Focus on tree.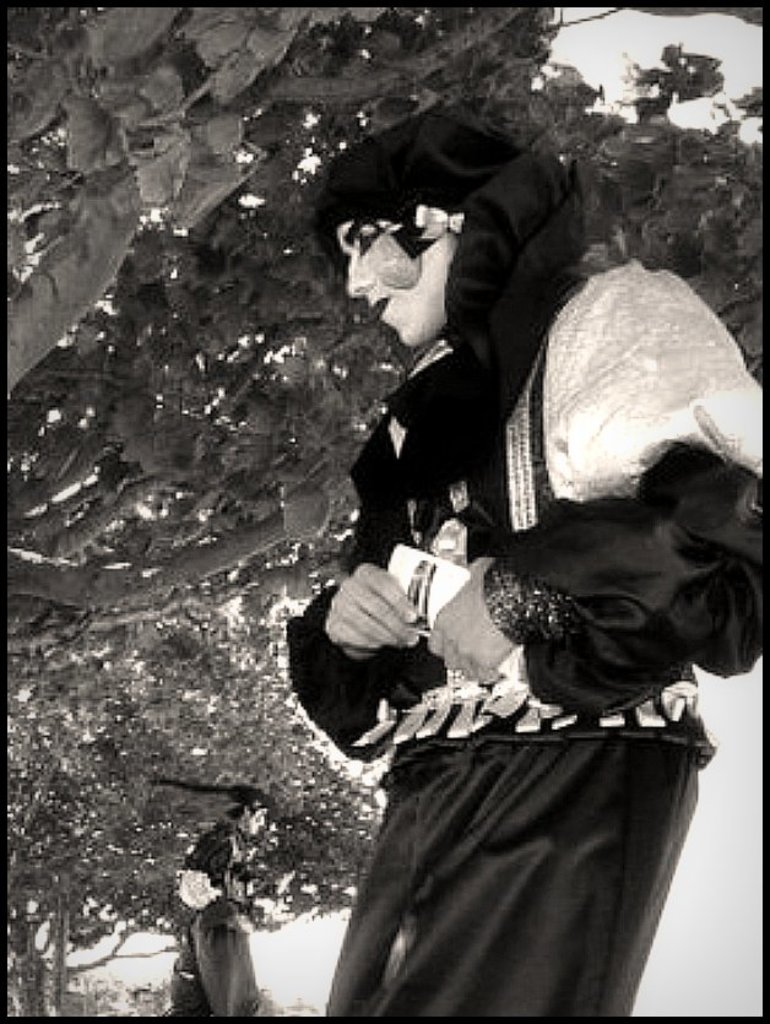
Focused at Rect(0, 755, 329, 1020).
